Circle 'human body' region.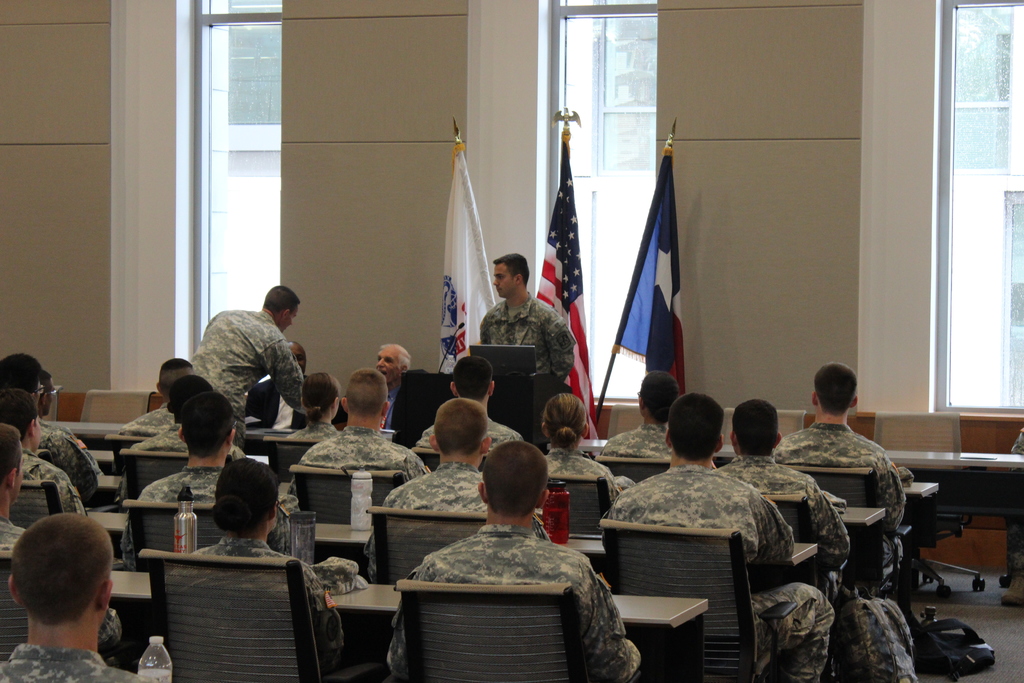
Region: (724,448,853,557).
